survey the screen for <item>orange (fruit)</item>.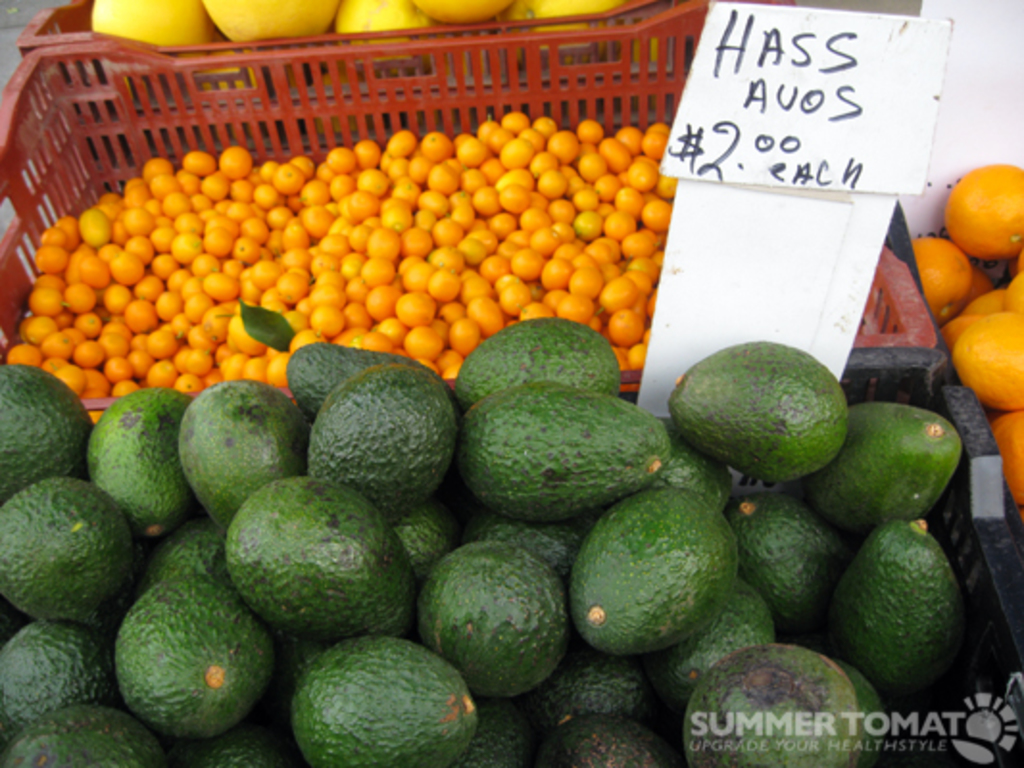
Survey found: (56,223,67,238).
